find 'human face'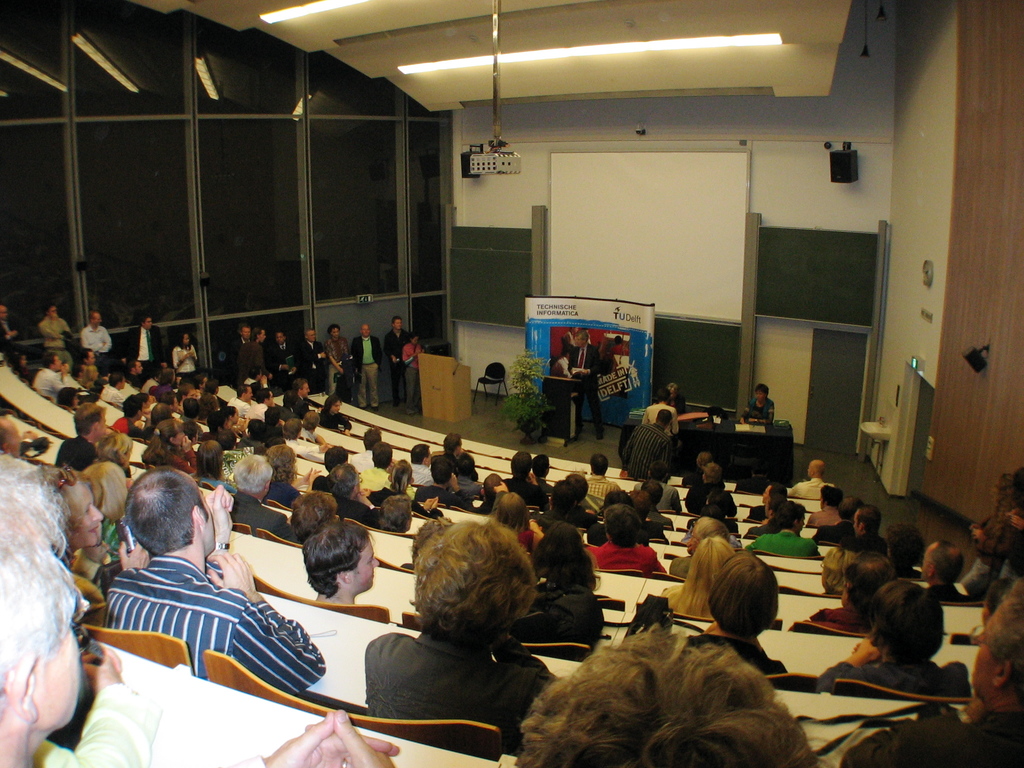
select_region(195, 479, 216, 543)
